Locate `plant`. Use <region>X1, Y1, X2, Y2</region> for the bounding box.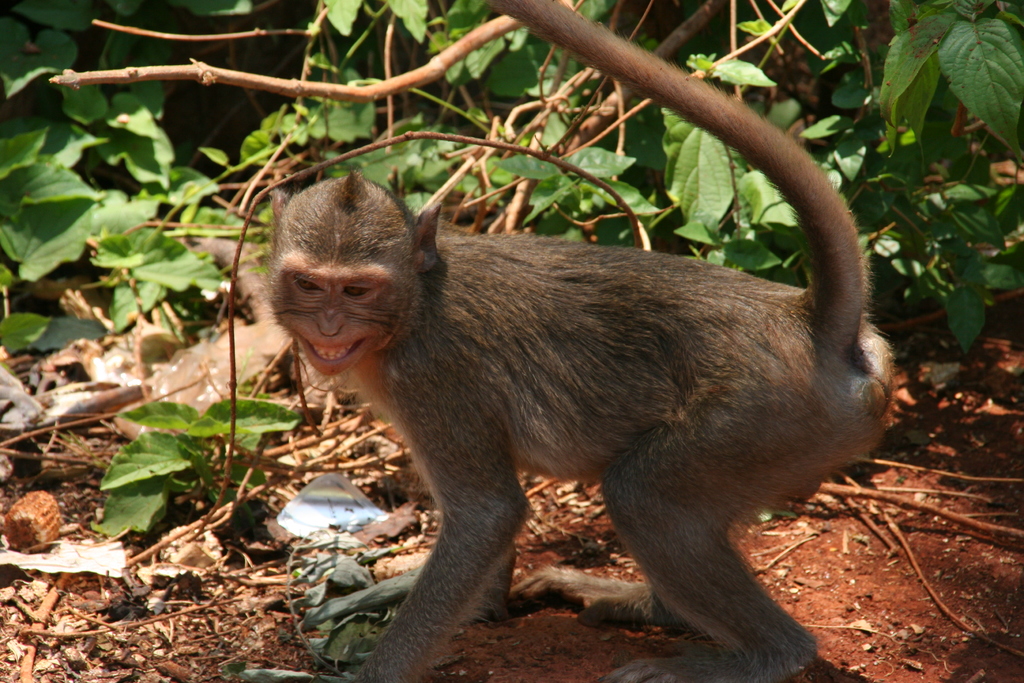
<region>292, 0, 684, 245</region>.
